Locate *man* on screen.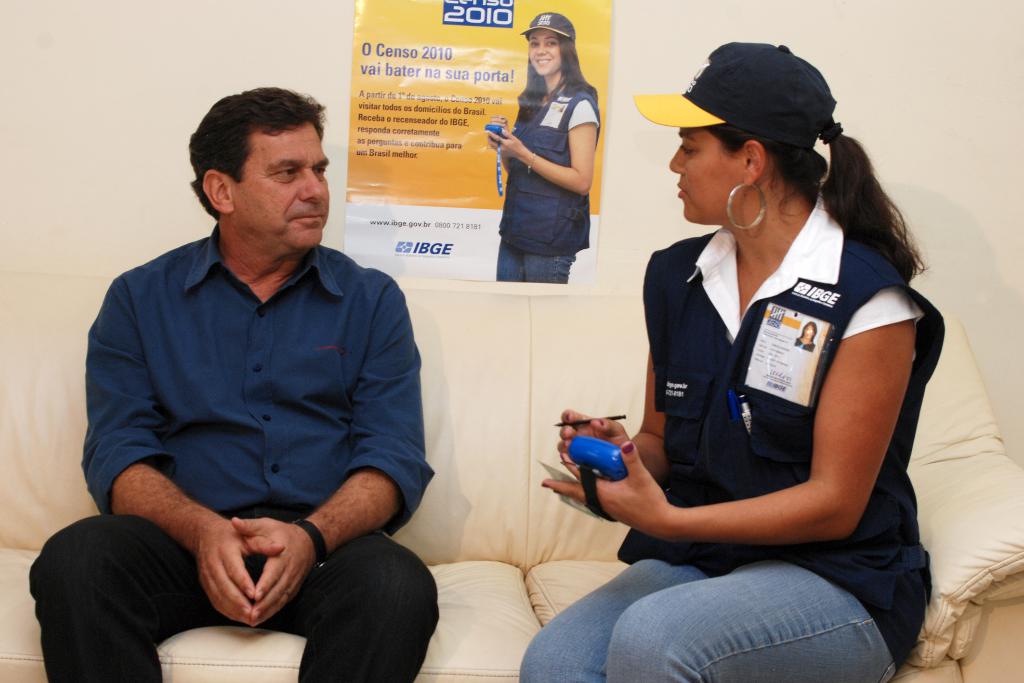
On screen at <region>67, 101, 436, 664</region>.
